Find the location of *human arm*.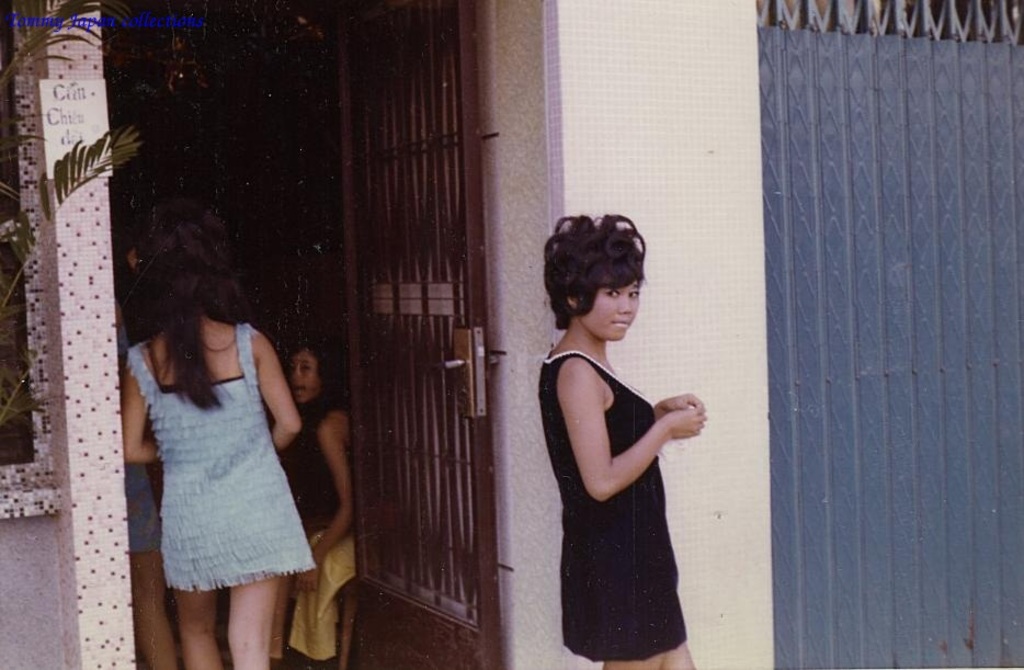
Location: locate(554, 354, 701, 531).
